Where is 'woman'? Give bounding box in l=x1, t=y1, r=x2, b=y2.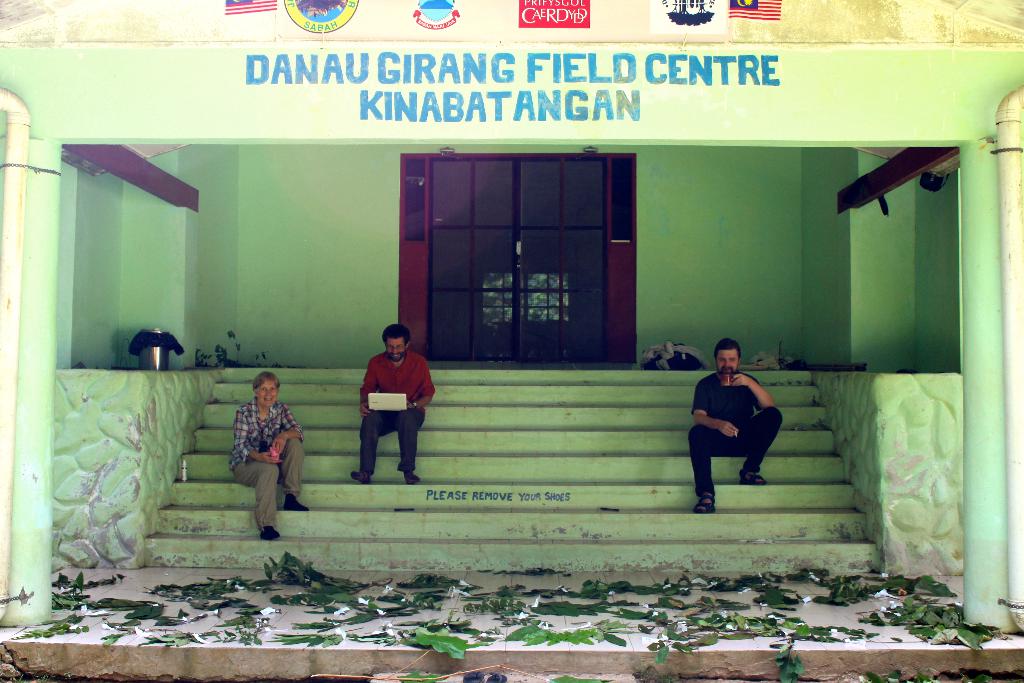
l=227, t=377, r=304, b=538.
